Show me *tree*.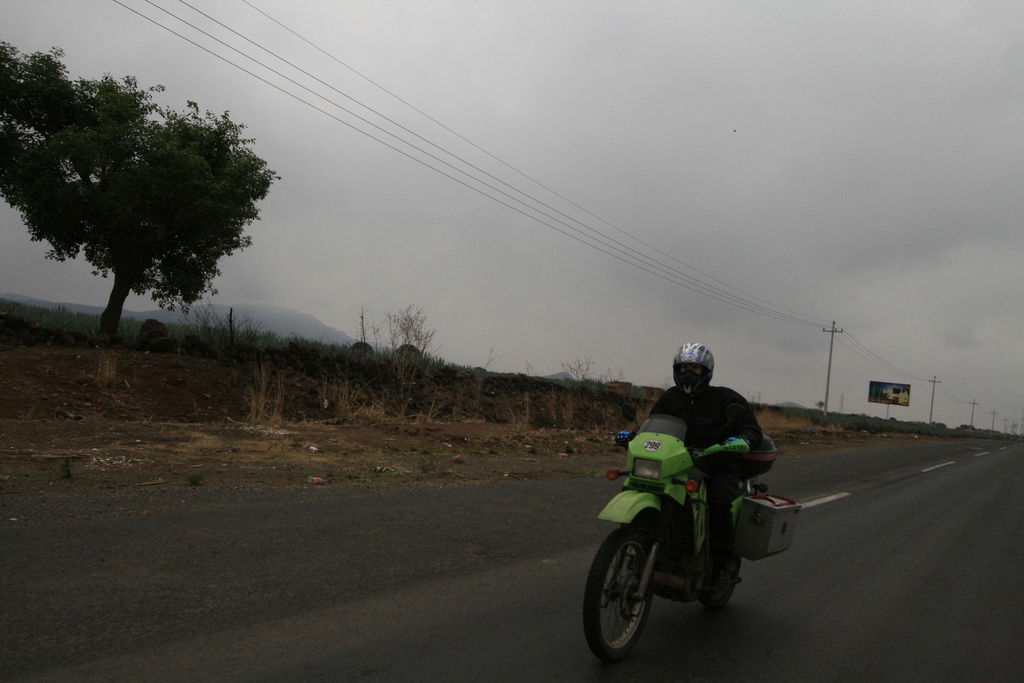
*tree* is here: l=21, t=62, r=273, b=348.
